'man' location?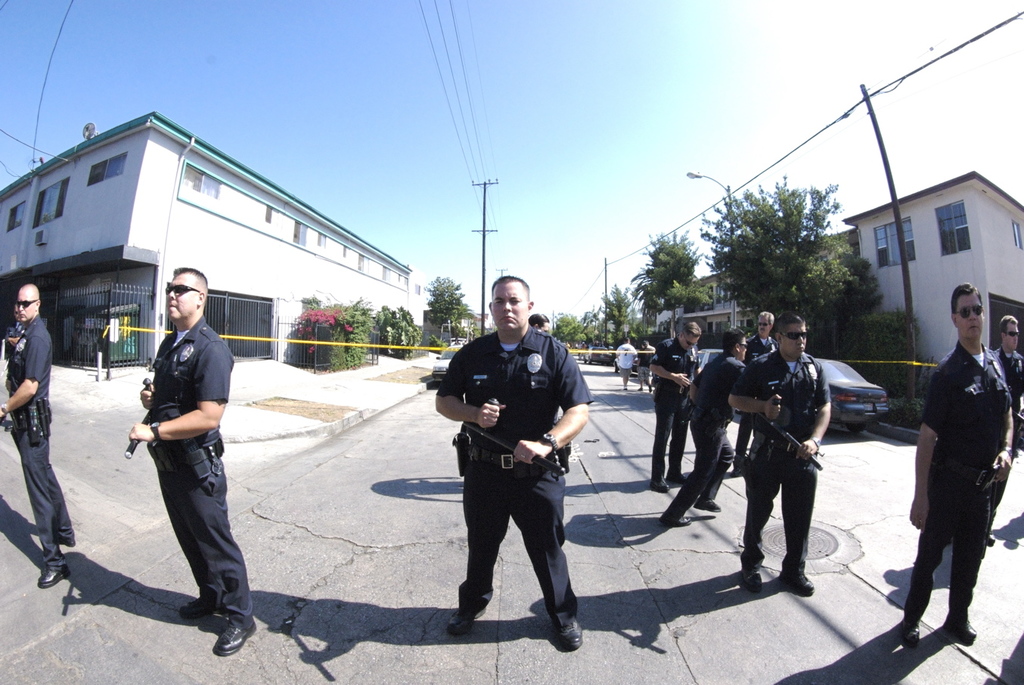
[432, 271, 589, 646]
